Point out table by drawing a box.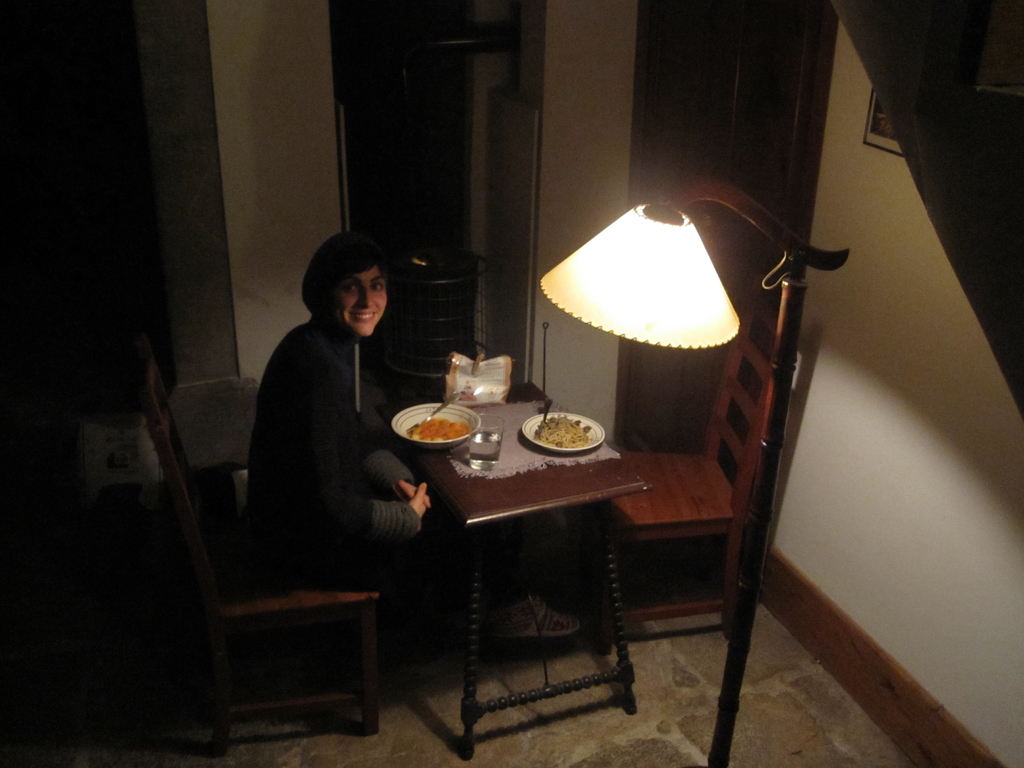
401,373,653,767.
